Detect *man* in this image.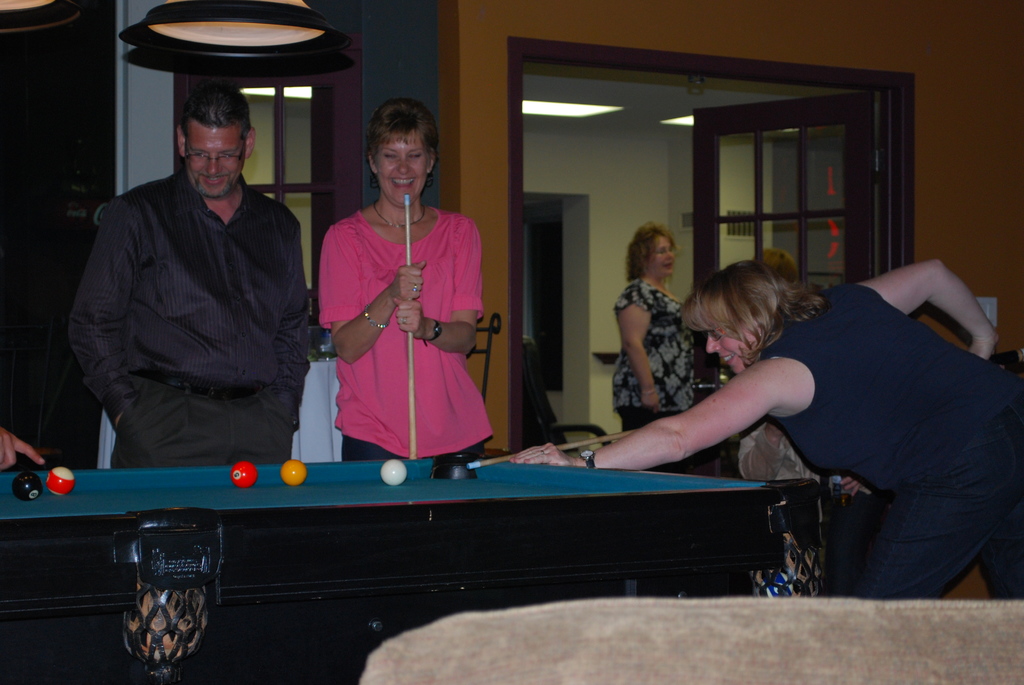
Detection: rect(65, 79, 320, 476).
